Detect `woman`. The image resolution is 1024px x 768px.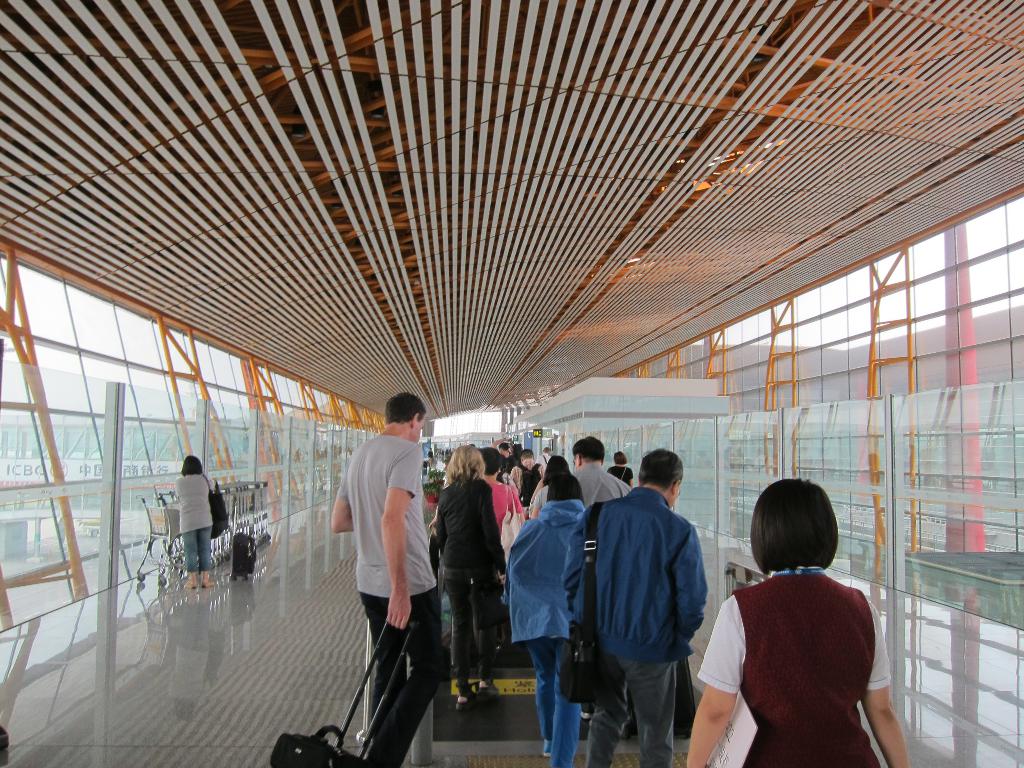
480 447 522 543.
